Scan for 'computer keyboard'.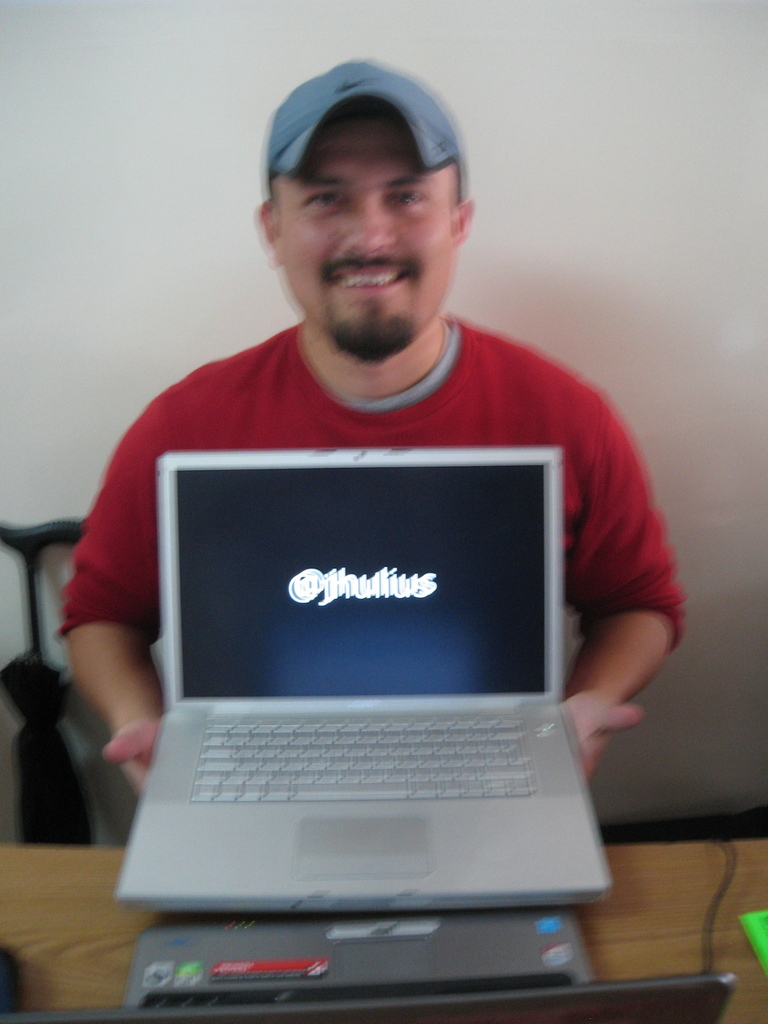
Scan result: Rect(189, 707, 543, 802).
